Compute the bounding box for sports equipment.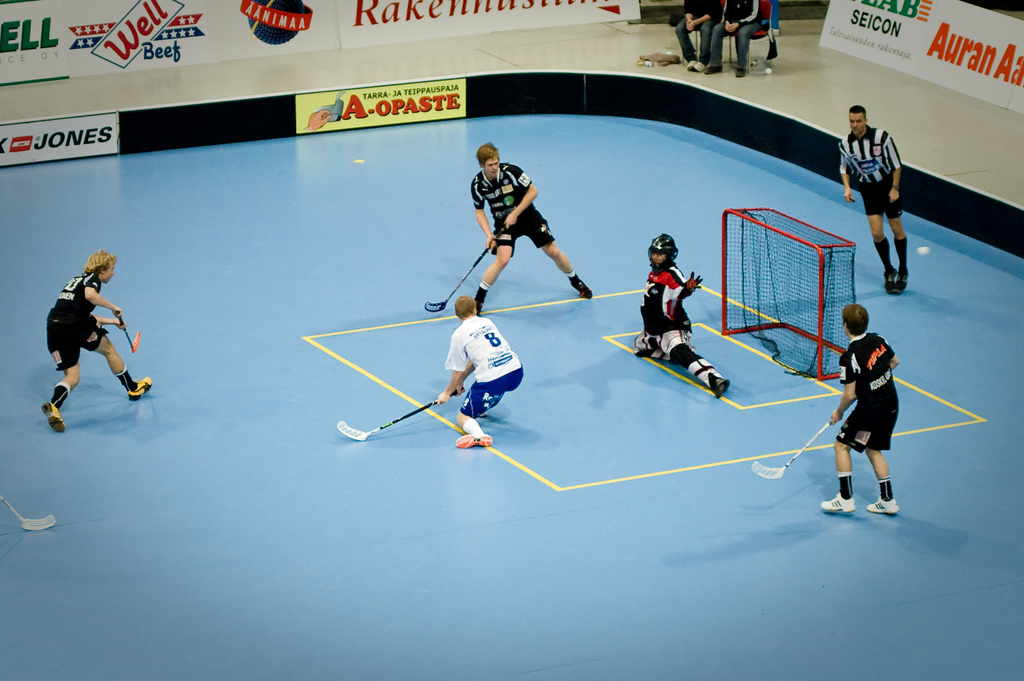
bbox(424, 223, 505, 313).
